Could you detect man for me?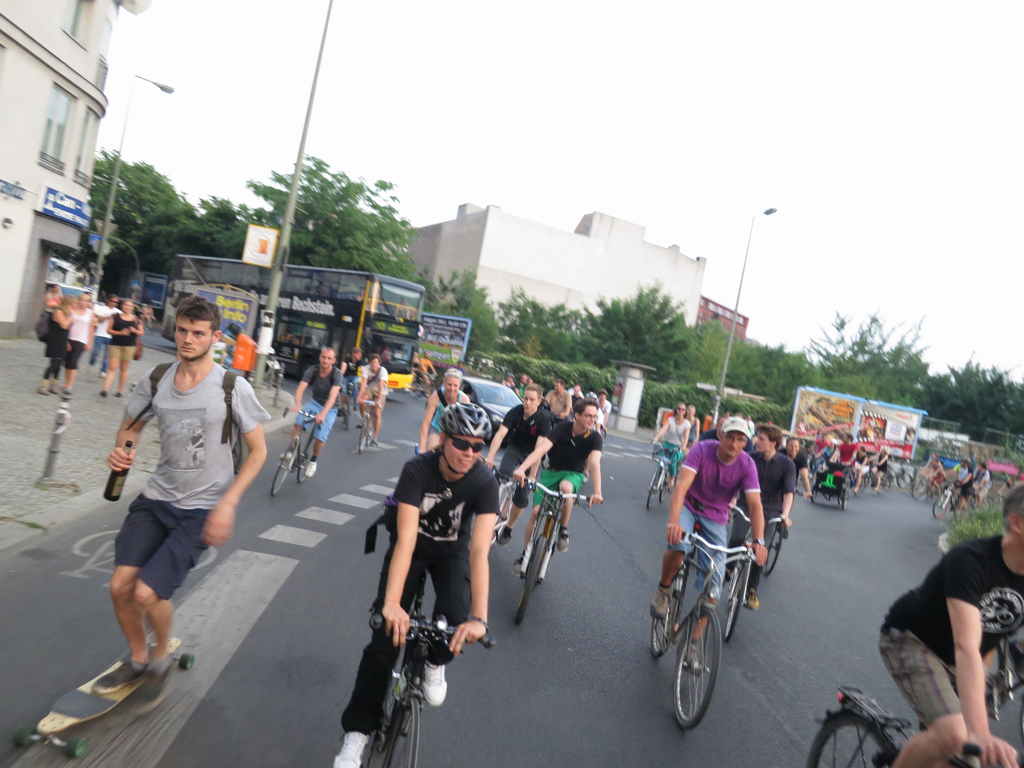
Detection result: 329,400,490,767.
